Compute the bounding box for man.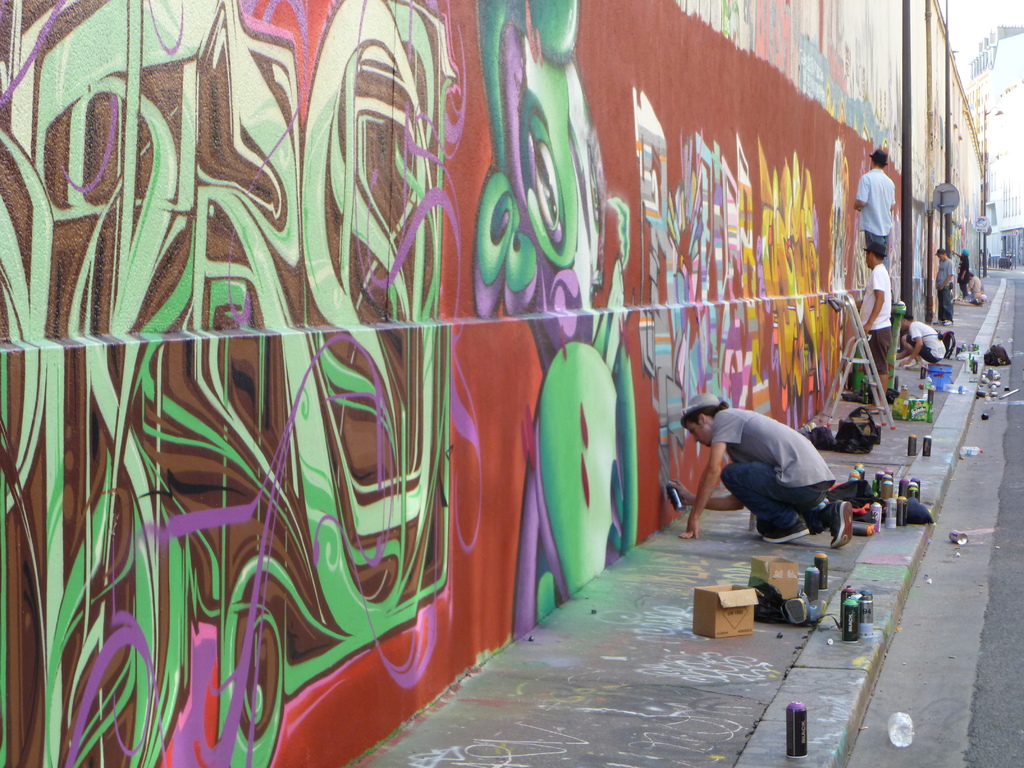
left=672, top=393, right=860, bottom=559.
